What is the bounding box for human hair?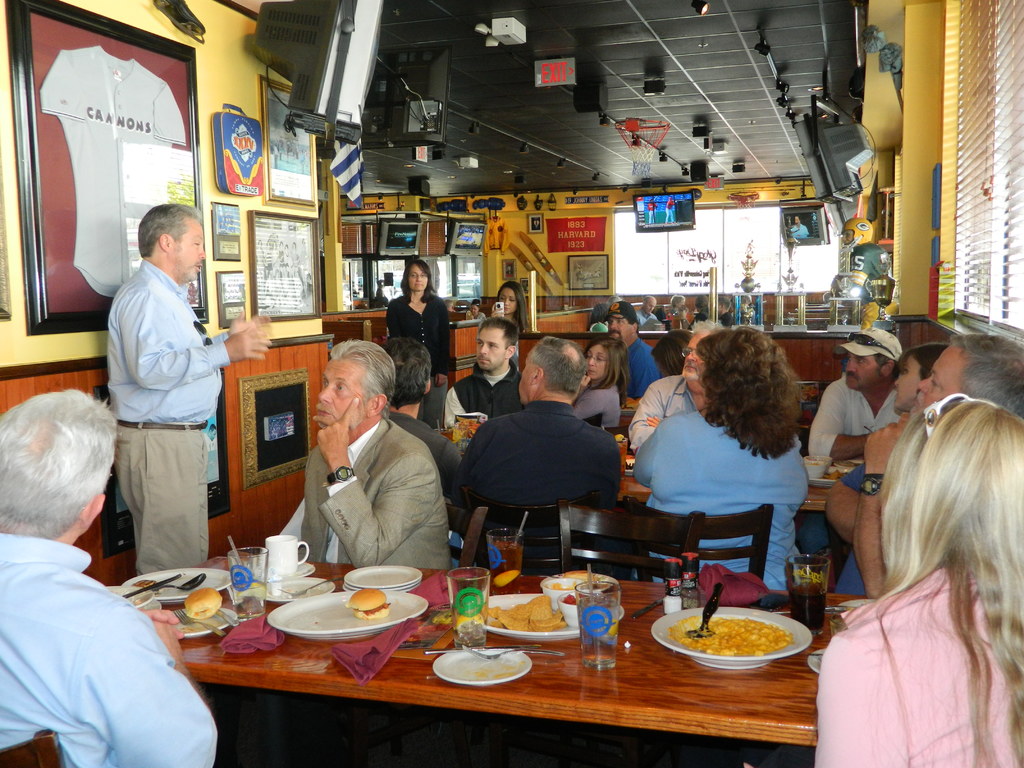
{"left": 487, "top": 317, "right": 521, "bottom": 356}.
